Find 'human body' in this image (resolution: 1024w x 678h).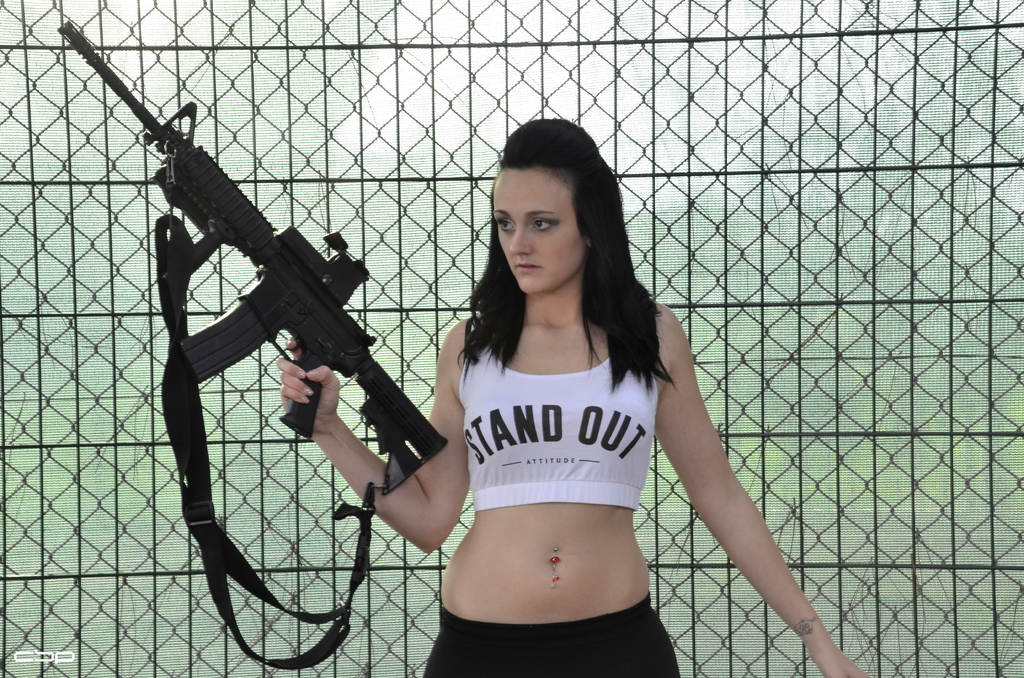
270/118/785/647.
